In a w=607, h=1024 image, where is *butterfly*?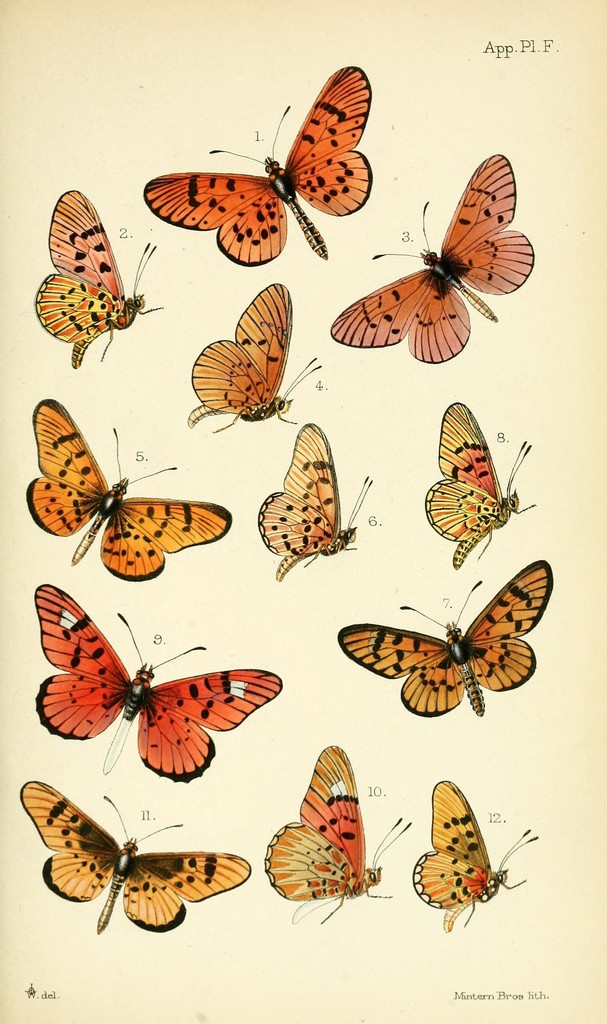
263,739,421,944.
